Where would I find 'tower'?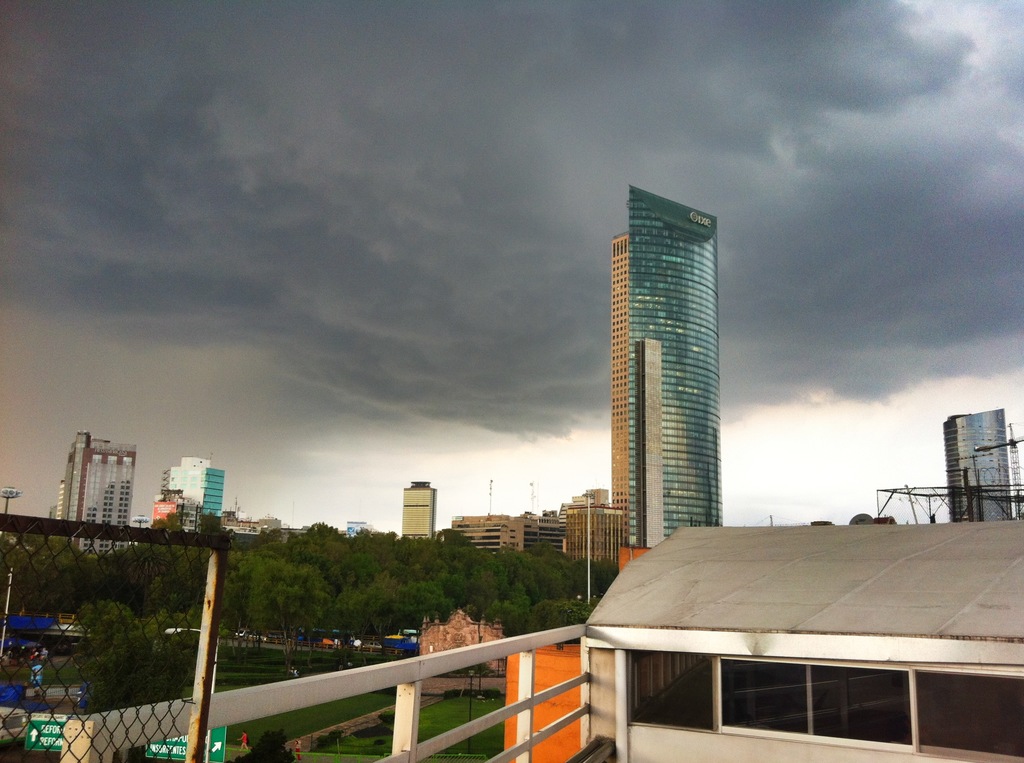
At bbox(945, 409, 1023, 521).
